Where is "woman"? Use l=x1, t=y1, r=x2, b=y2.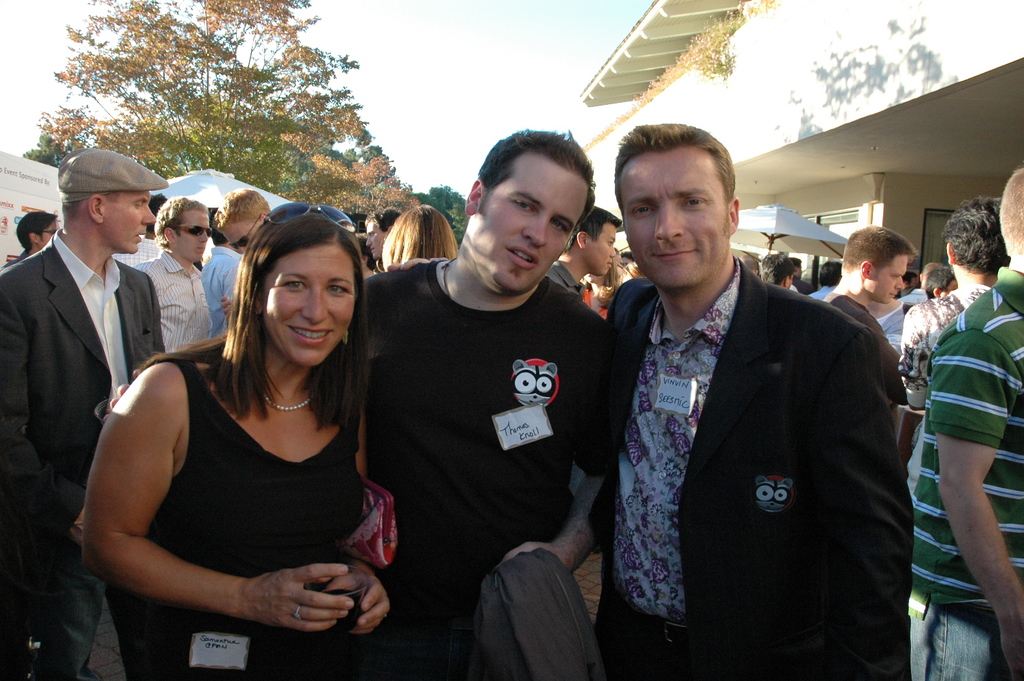
l=580, t=255, r=624, b=324.
